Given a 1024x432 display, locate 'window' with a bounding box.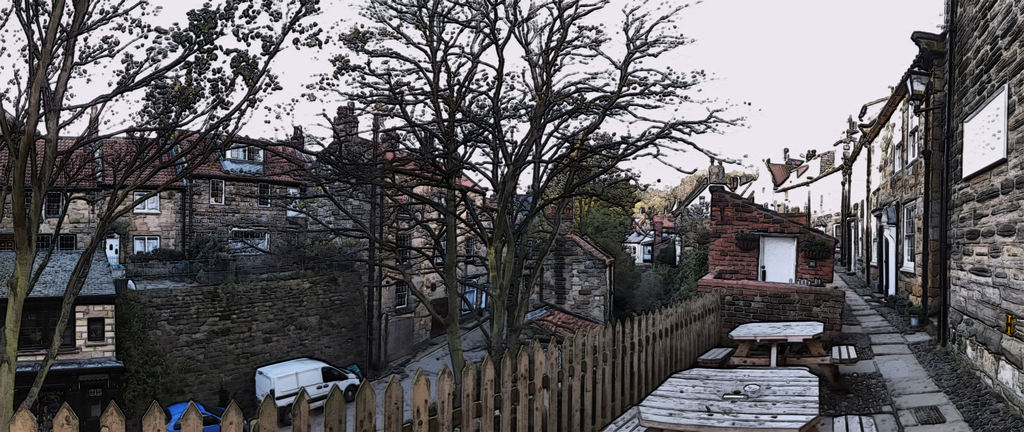
Located: {"left": 628, "top": 247, "right": 640, "bottom": 272}.
